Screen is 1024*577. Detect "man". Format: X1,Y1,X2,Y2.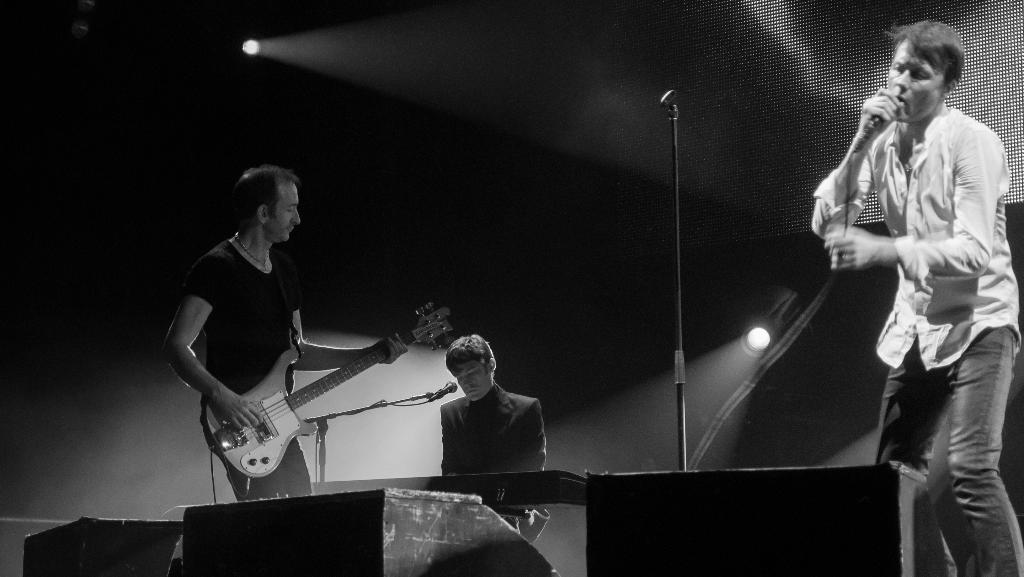
161,163,404,499.
